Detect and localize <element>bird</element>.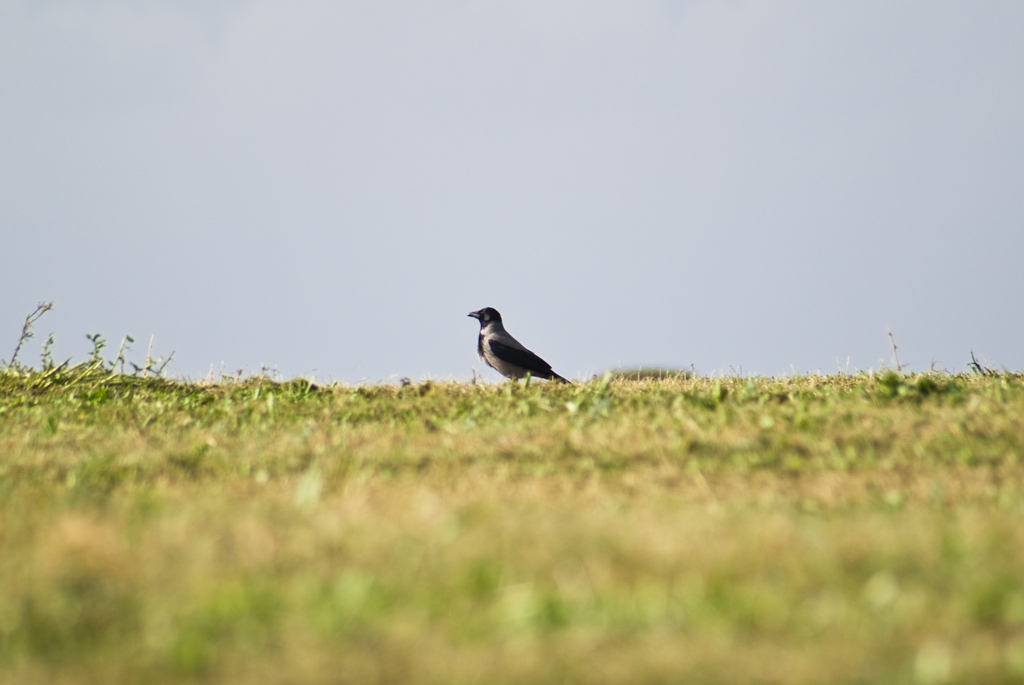
Localized at (x1=456, y1=299, x2=584, y2=394).
